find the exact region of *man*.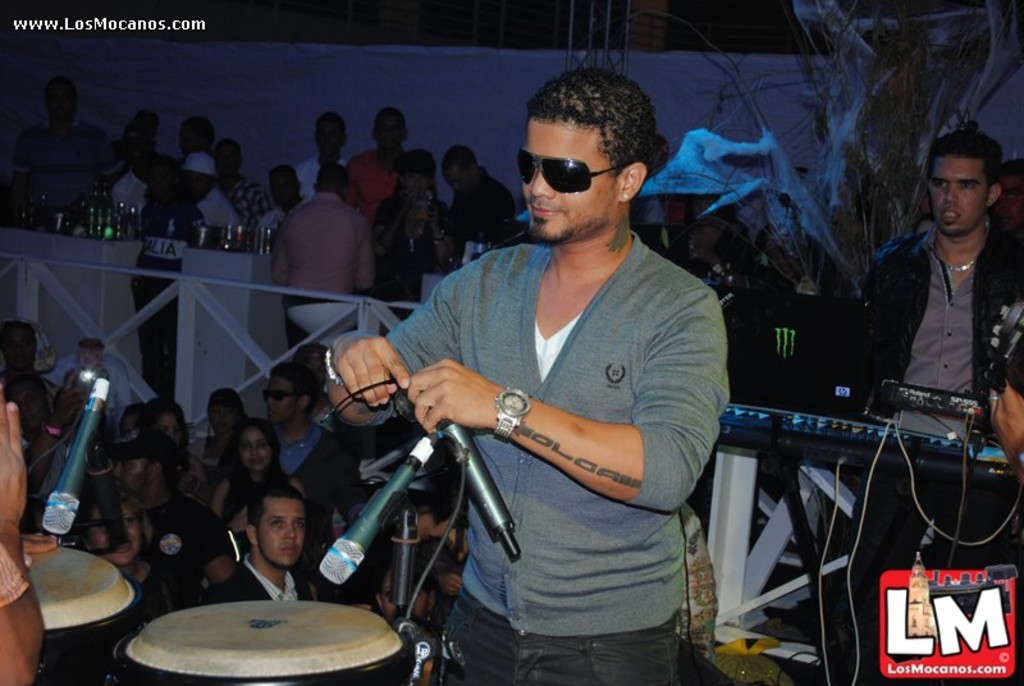
Exact region: [x1=294, y1=114, x2=351, y2=201].
